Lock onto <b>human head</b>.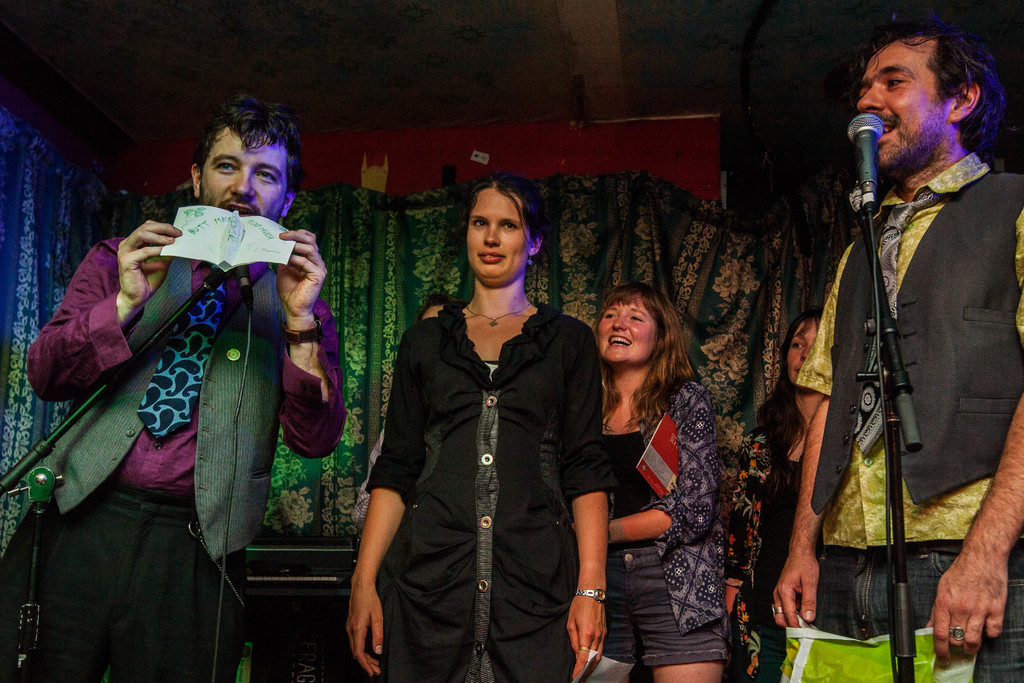
Locked: 186/97/304/229.
